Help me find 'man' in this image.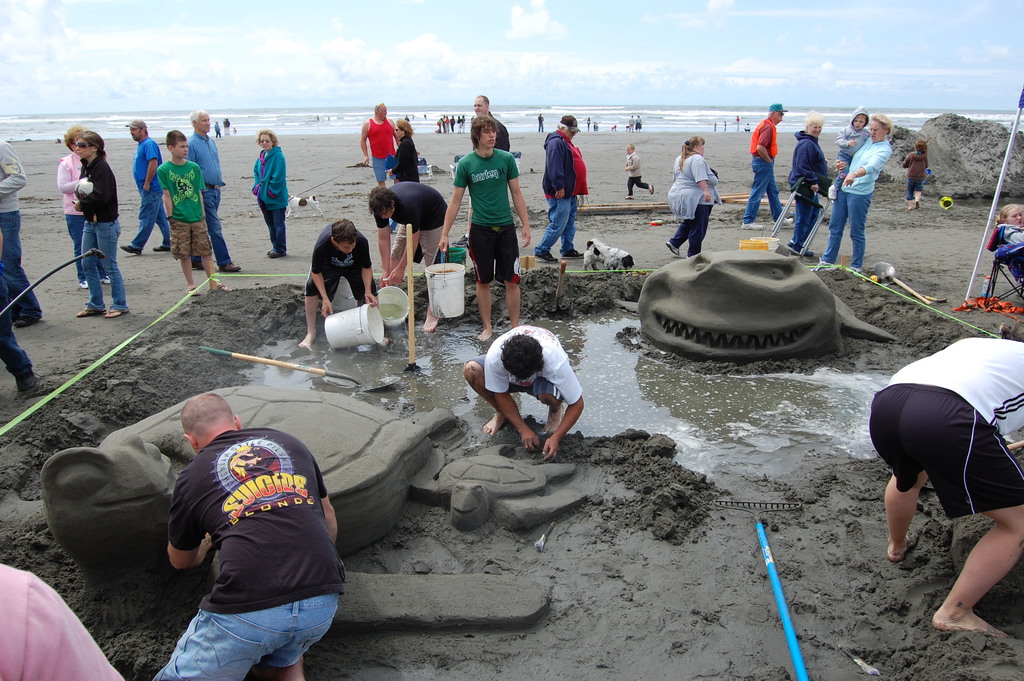
Found it: crop(360, 101, 392, 190).
